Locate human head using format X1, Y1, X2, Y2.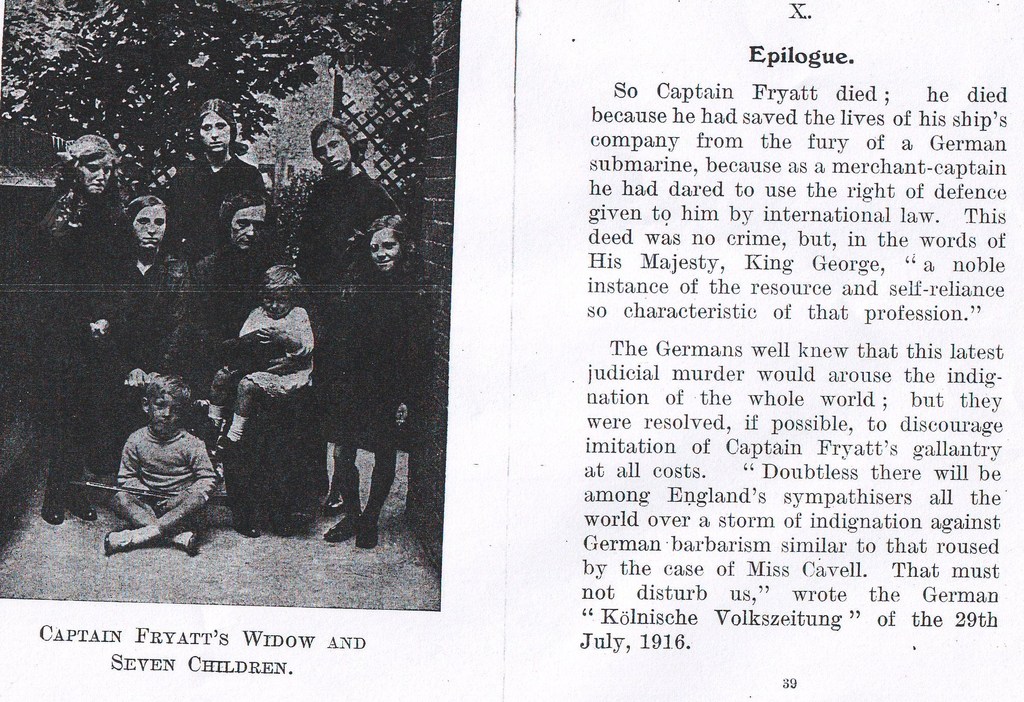
141, 373, 194, 436.
